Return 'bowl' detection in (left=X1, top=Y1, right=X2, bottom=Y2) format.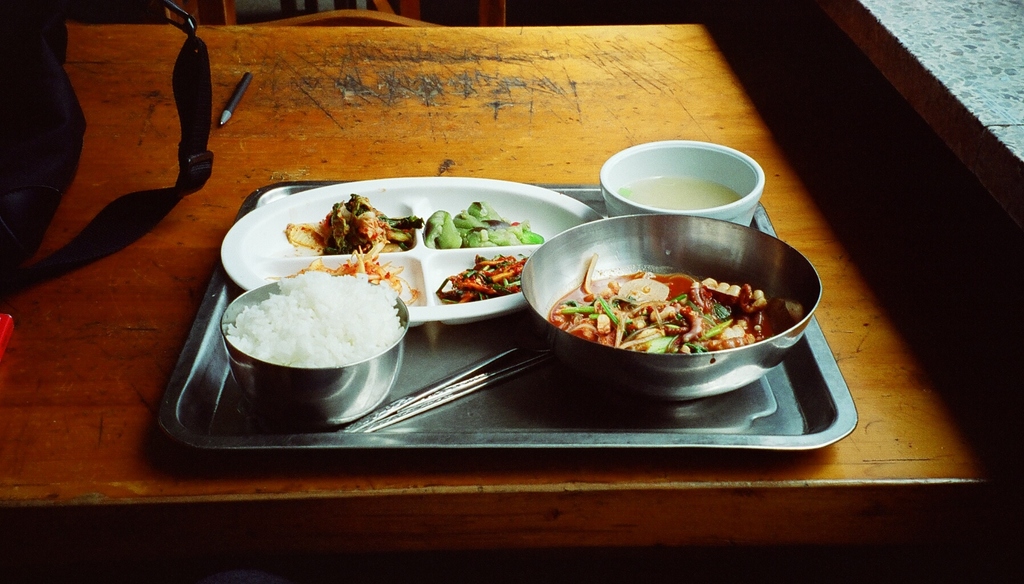
(left=592, top=144, right=777, bottom=230).
